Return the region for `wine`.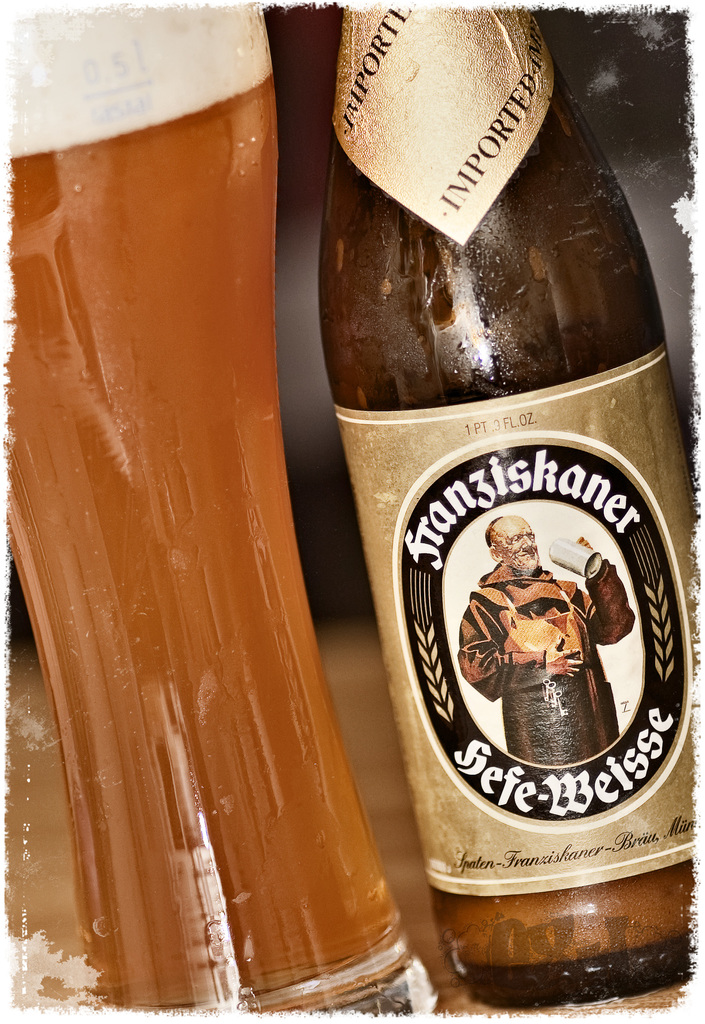
bbox=(13, 74, 411, 1023).
